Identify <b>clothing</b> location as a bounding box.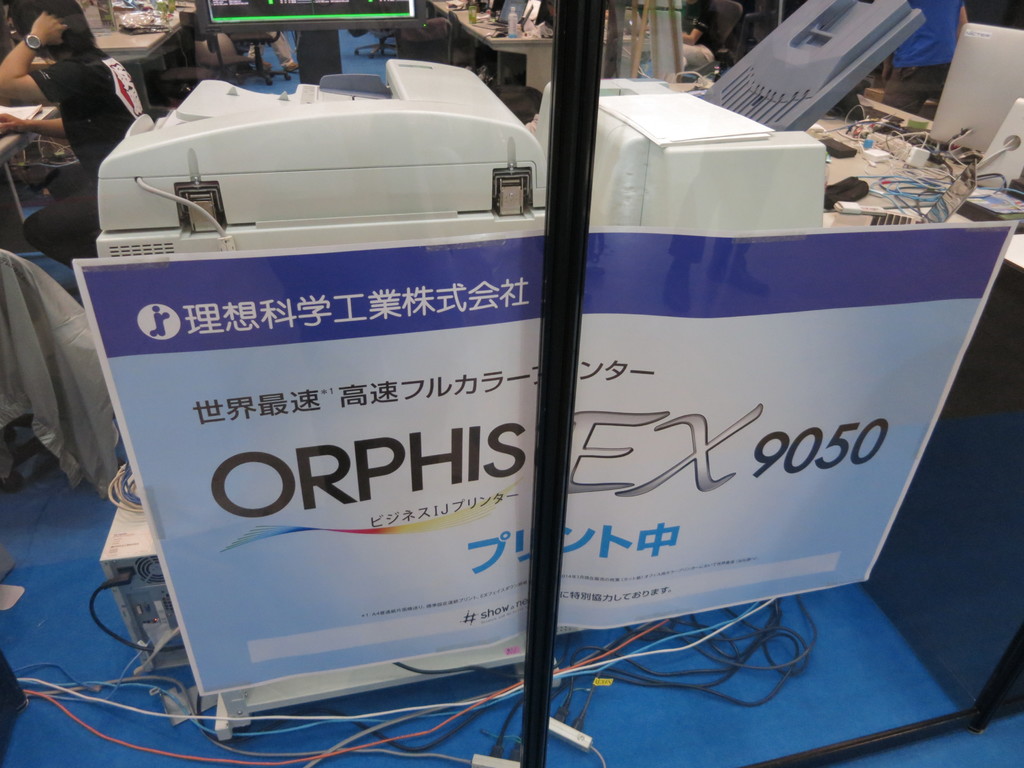
26 44 141 180.
